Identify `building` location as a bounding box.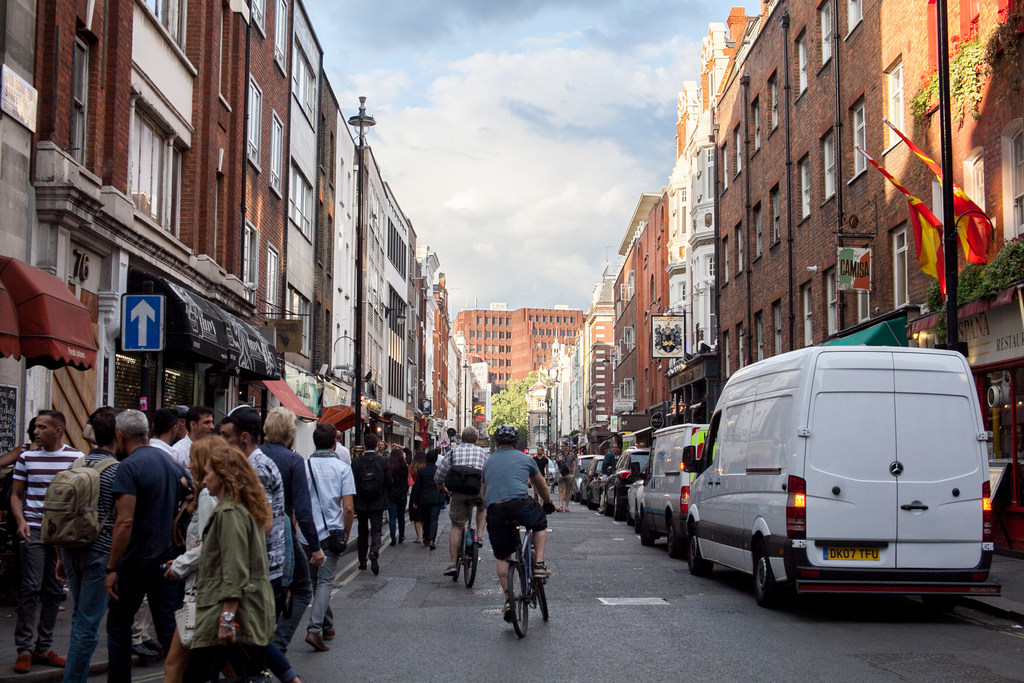
[713,0,1023,555].
